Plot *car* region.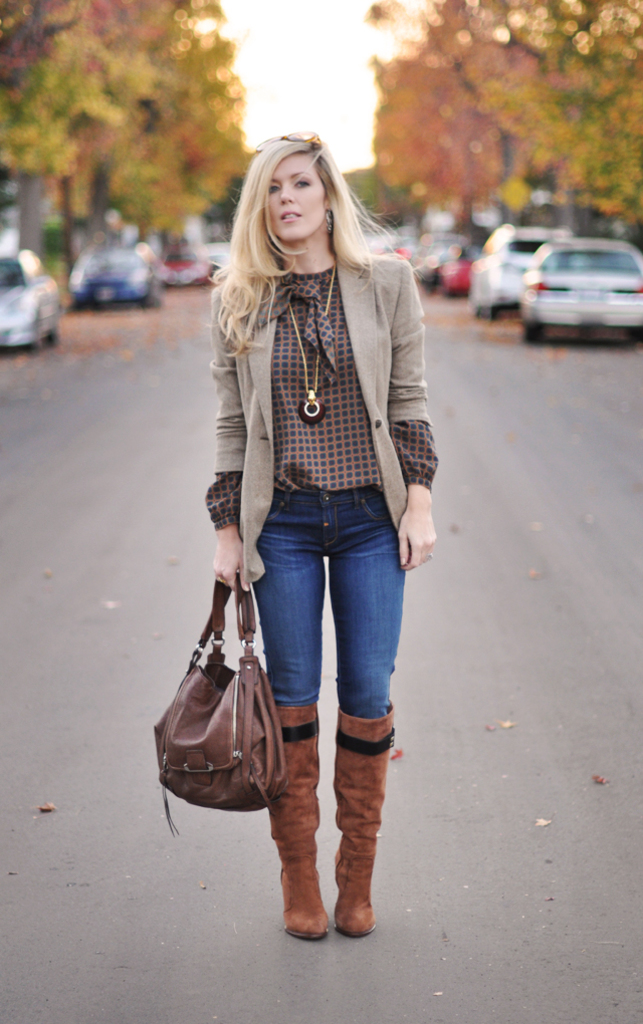
Plotted at [left=524, top=234, right=642, bottom=343].
